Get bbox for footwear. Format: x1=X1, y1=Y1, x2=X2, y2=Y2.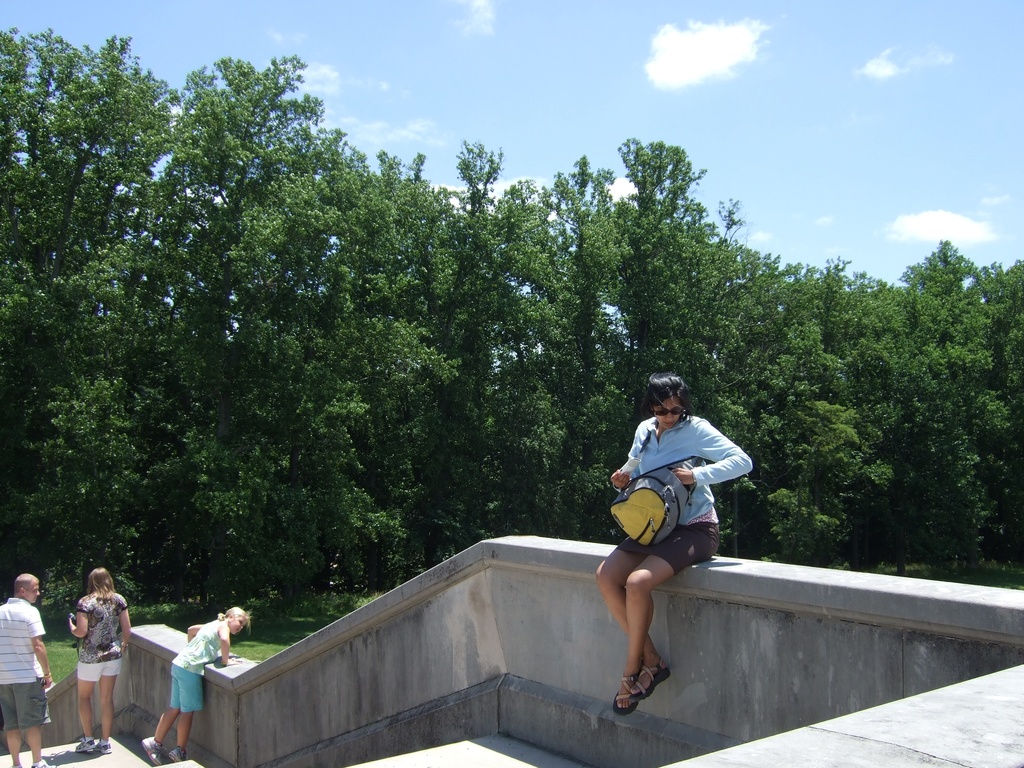
x1=633, y1=663, x2=673, y2=702.
